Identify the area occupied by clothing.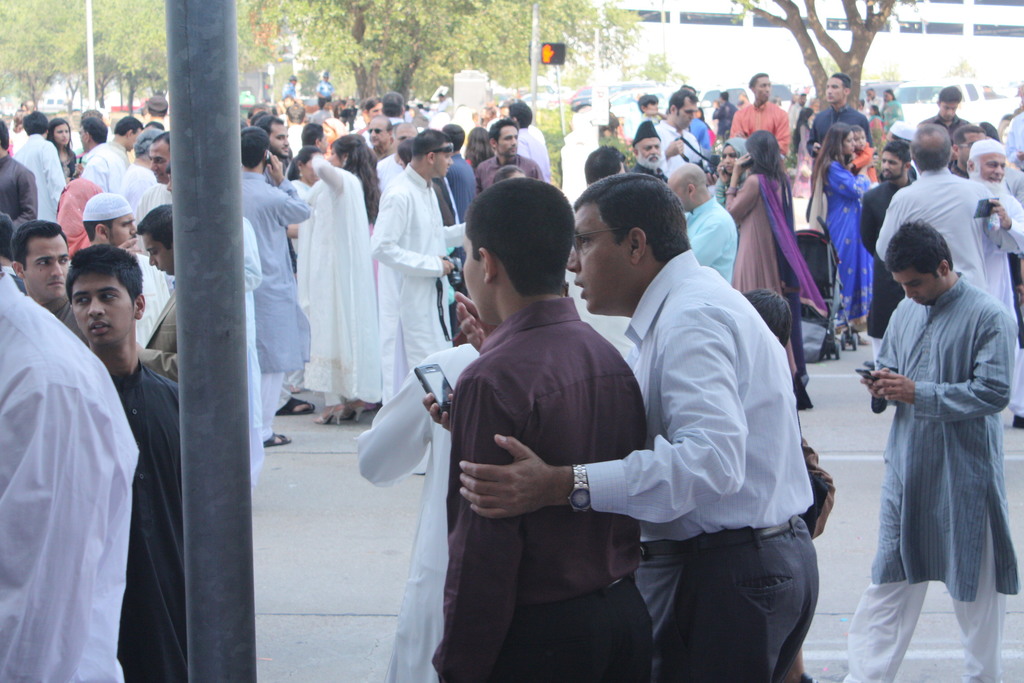
Area: 375:151:404:189.
